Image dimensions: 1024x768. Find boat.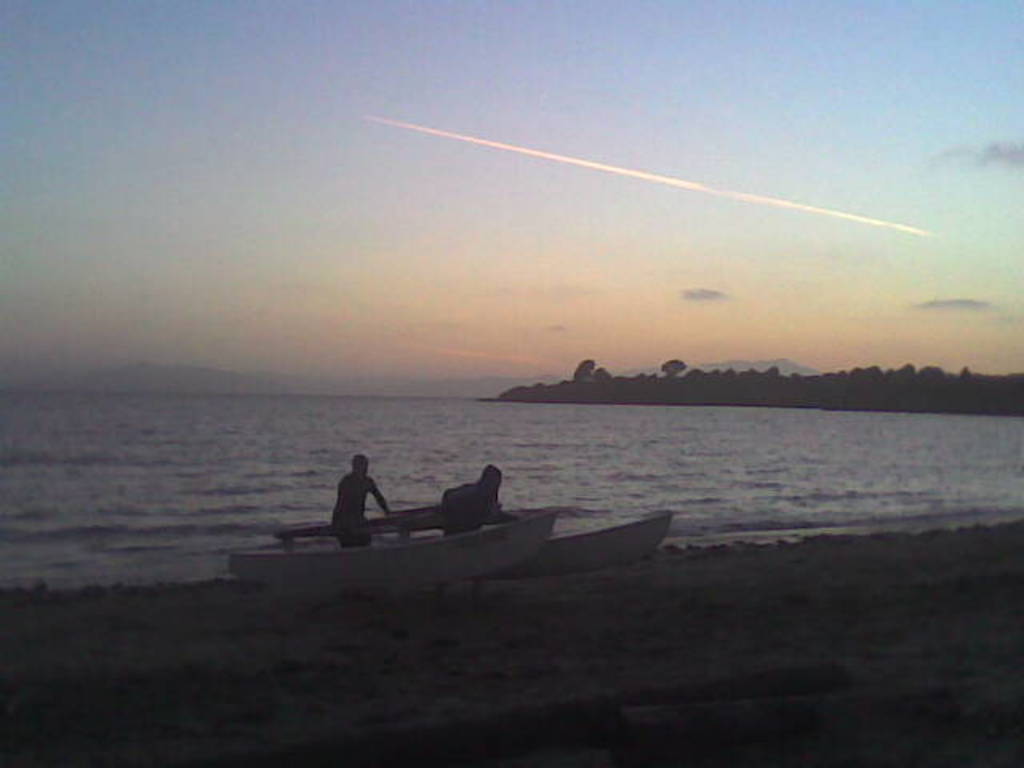
230 510 560 603.
